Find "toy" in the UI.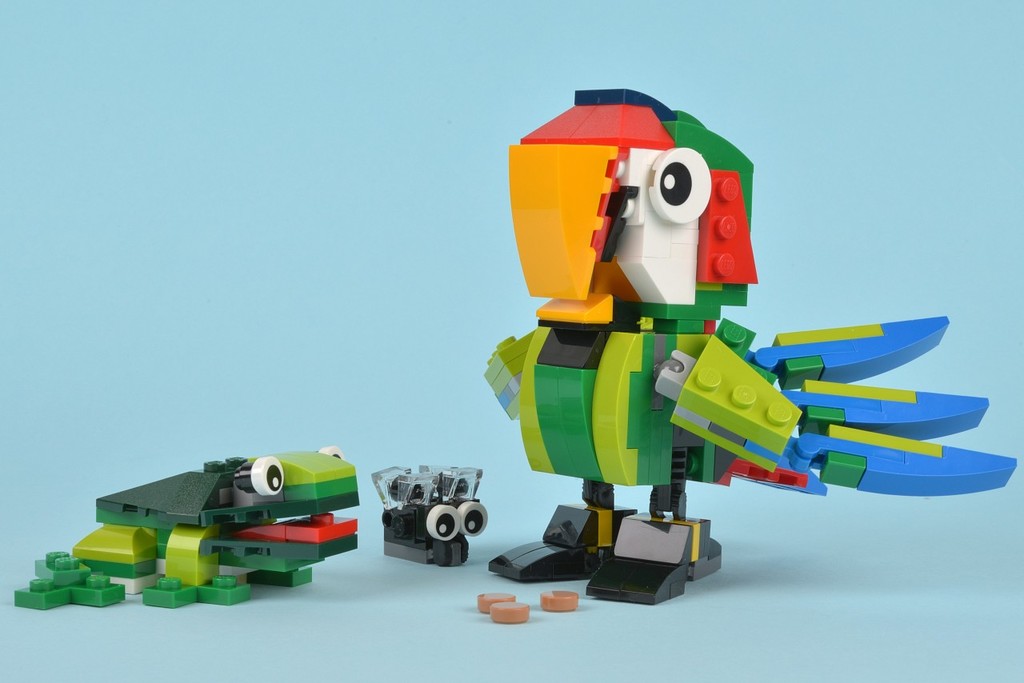
UI element at box=[13, 449, 359, 610].
